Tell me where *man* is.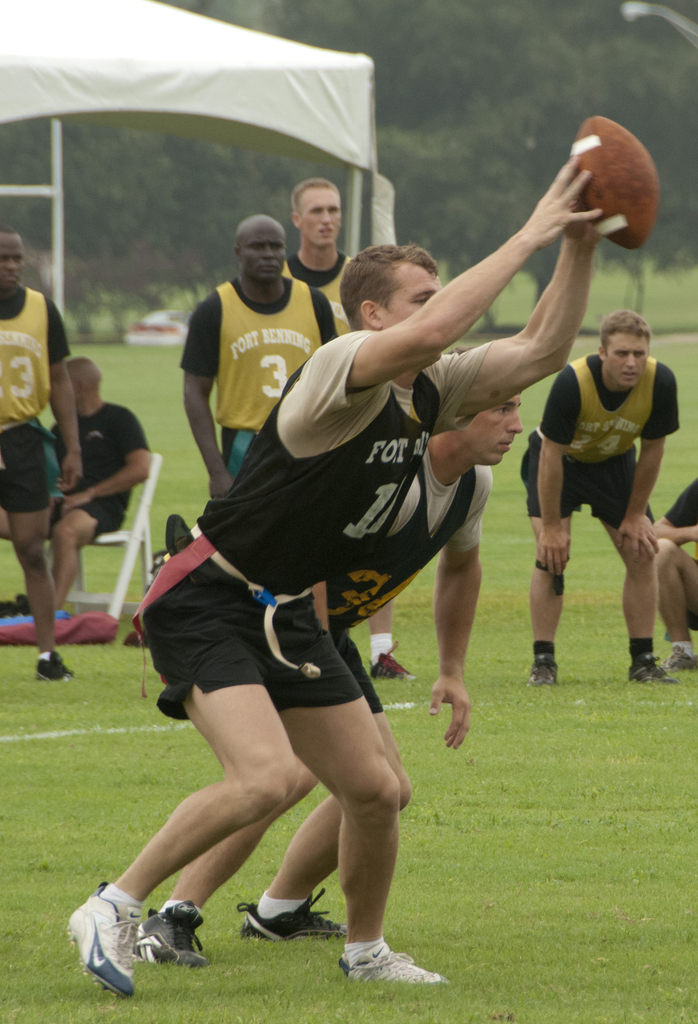
*man* is at rect(0, 225, 105, 687).
